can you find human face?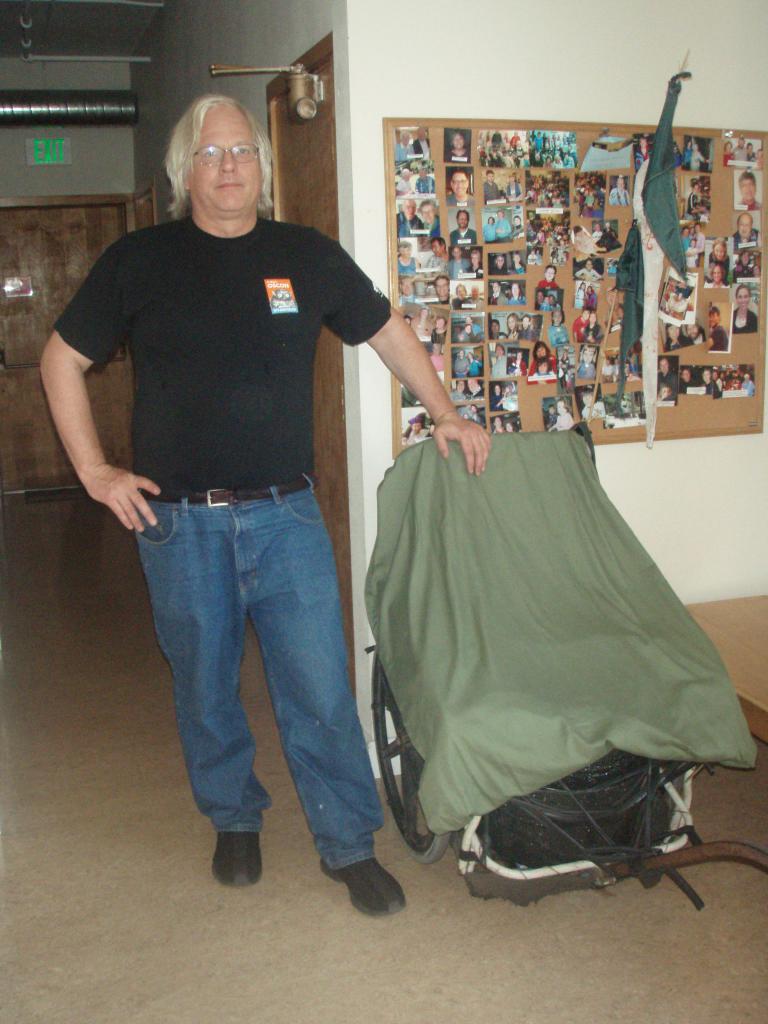
Yes, bounding box: box(186, 102, 260, 220).
